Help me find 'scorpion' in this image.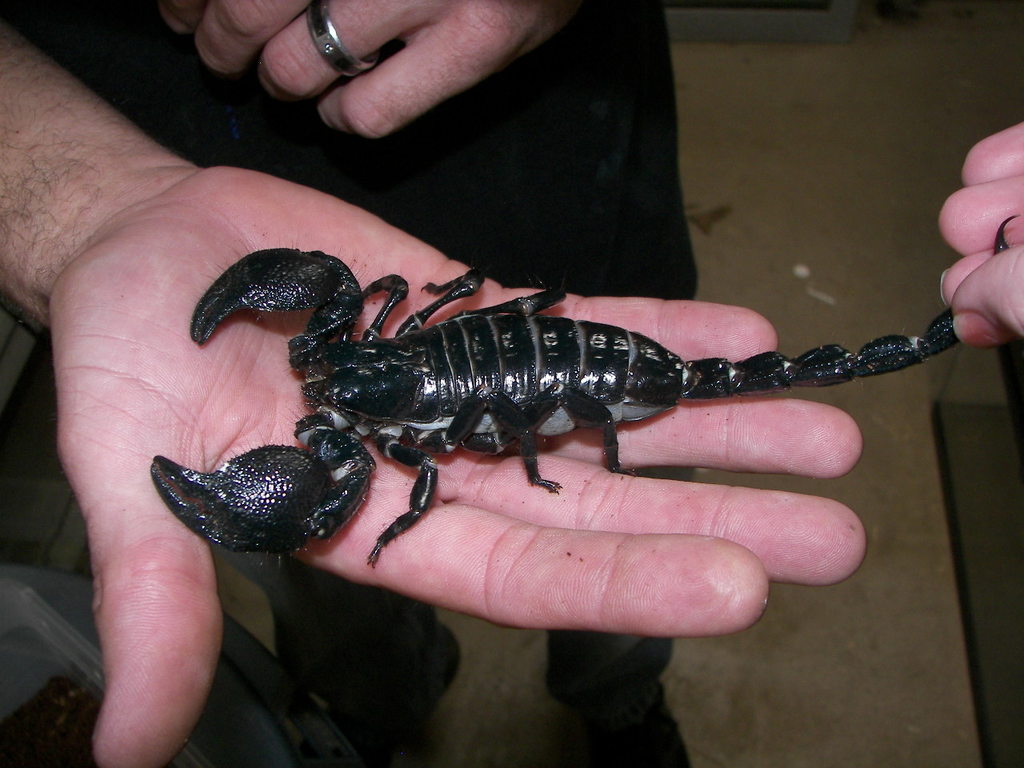
Found it: (150, 218, 1022, 574).
